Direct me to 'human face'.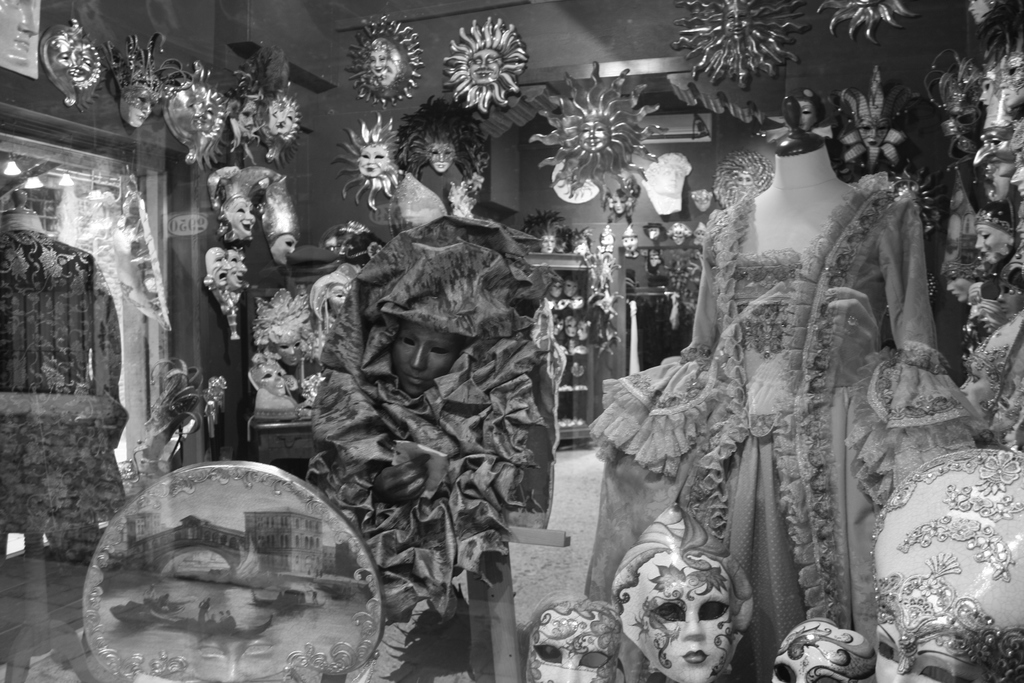
Direction: 872,528,1023,682.
